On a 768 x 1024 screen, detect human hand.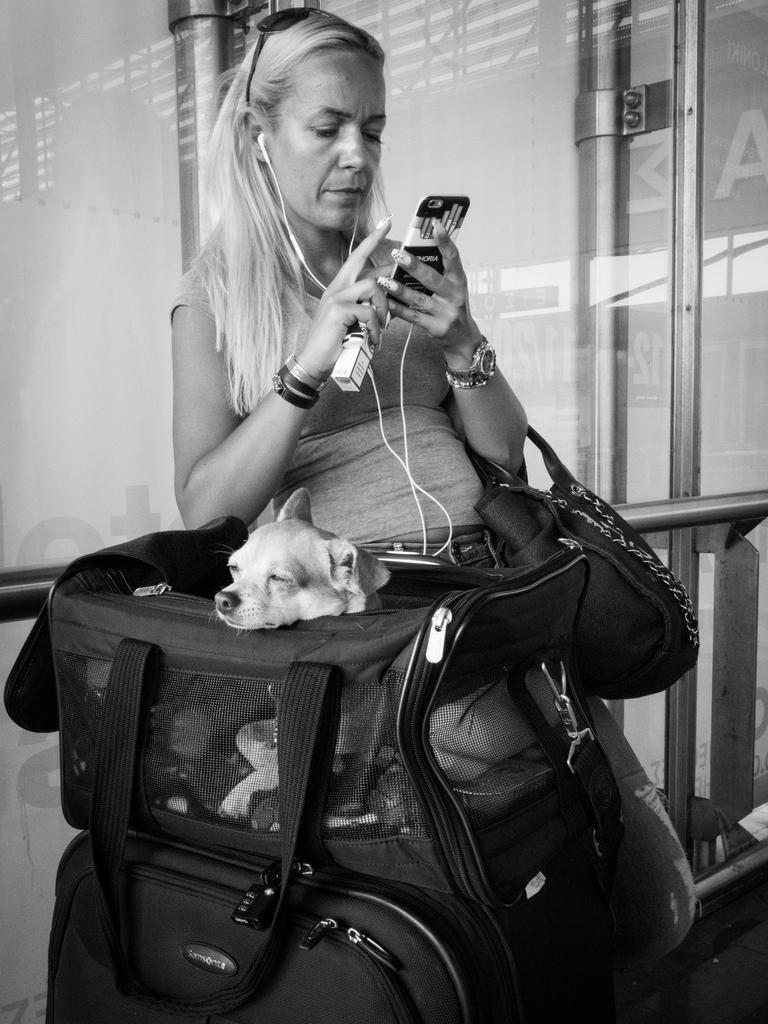
(372,214,502,380).
